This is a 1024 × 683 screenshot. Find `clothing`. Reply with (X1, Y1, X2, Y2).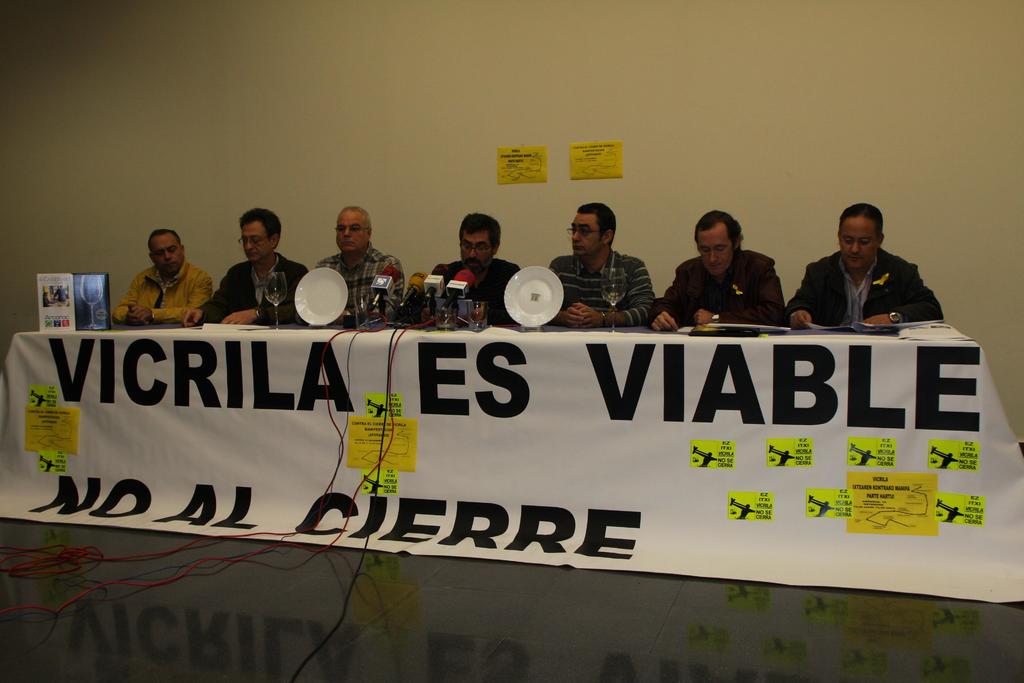
(112, 258, 211, 325).
